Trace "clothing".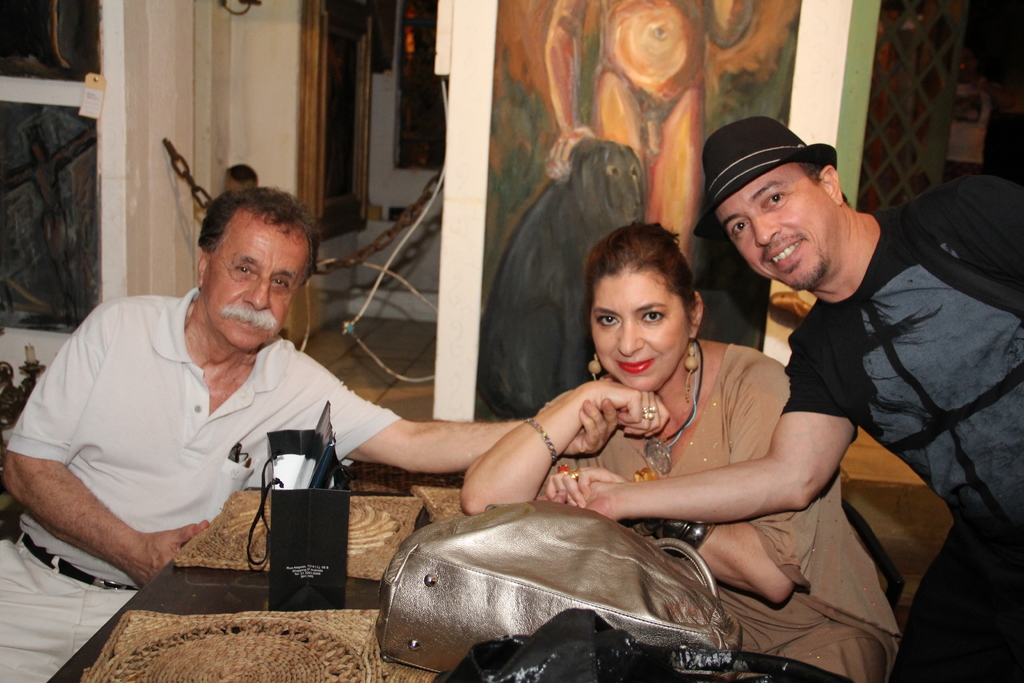
Traced to (x1=0, y1=290, x2=410, y2=682).
